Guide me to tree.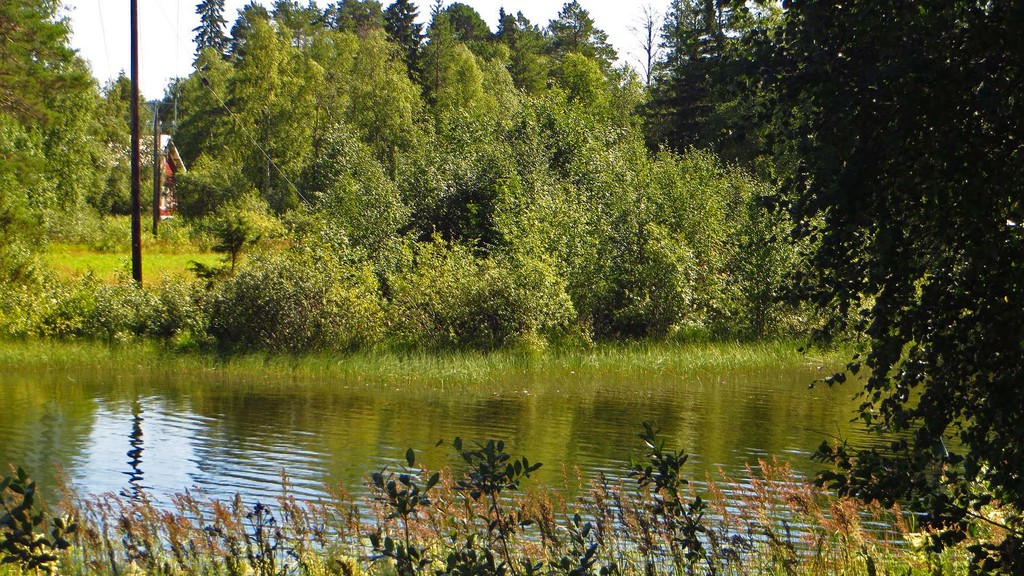
Guidance: 560/123/760/332.
